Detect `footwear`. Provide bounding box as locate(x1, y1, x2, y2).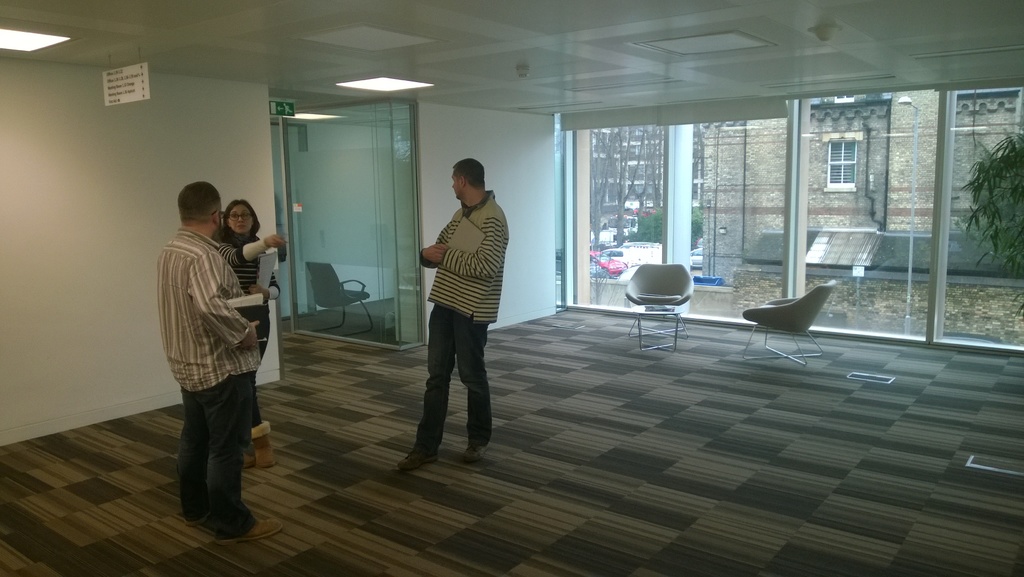
locate(463, 435, 486, 462).
